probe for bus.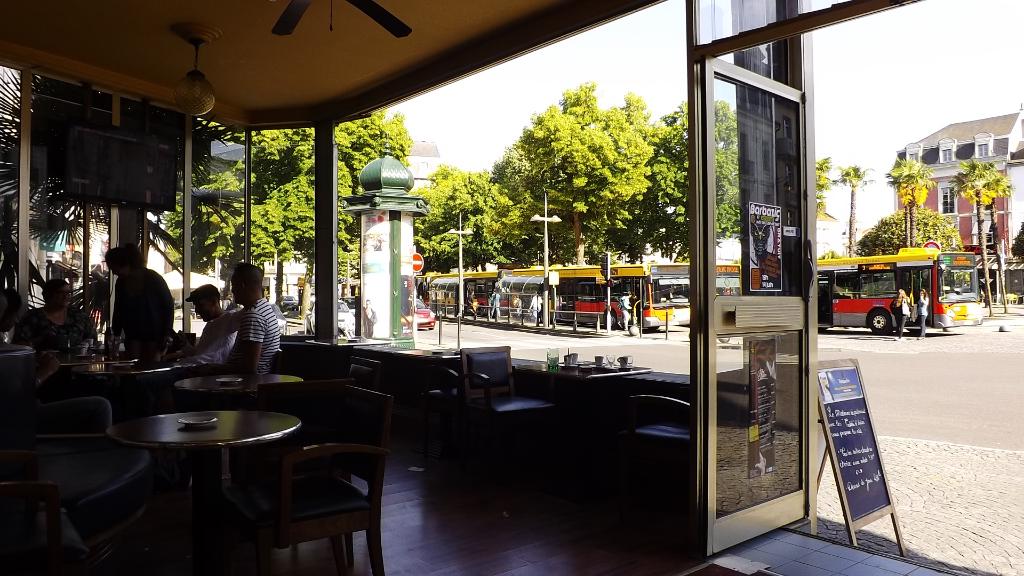
Probe result: select_region(817, 246, 982, 334).
